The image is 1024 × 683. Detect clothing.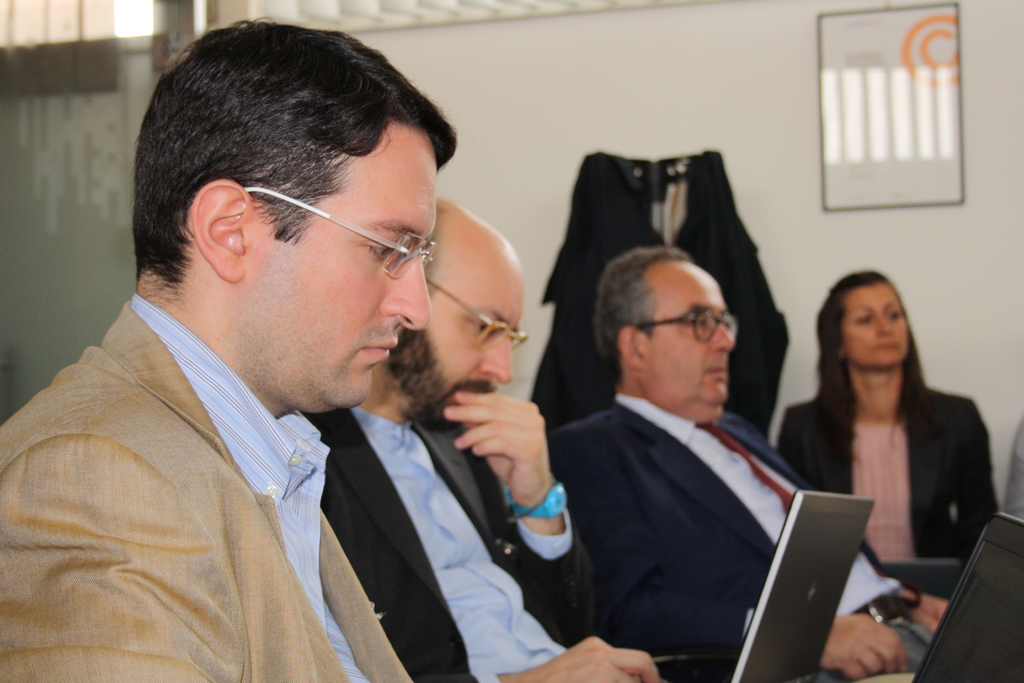
Detection: {"left": 545, "top": 386, "right": 945, "bottom": 682}.
